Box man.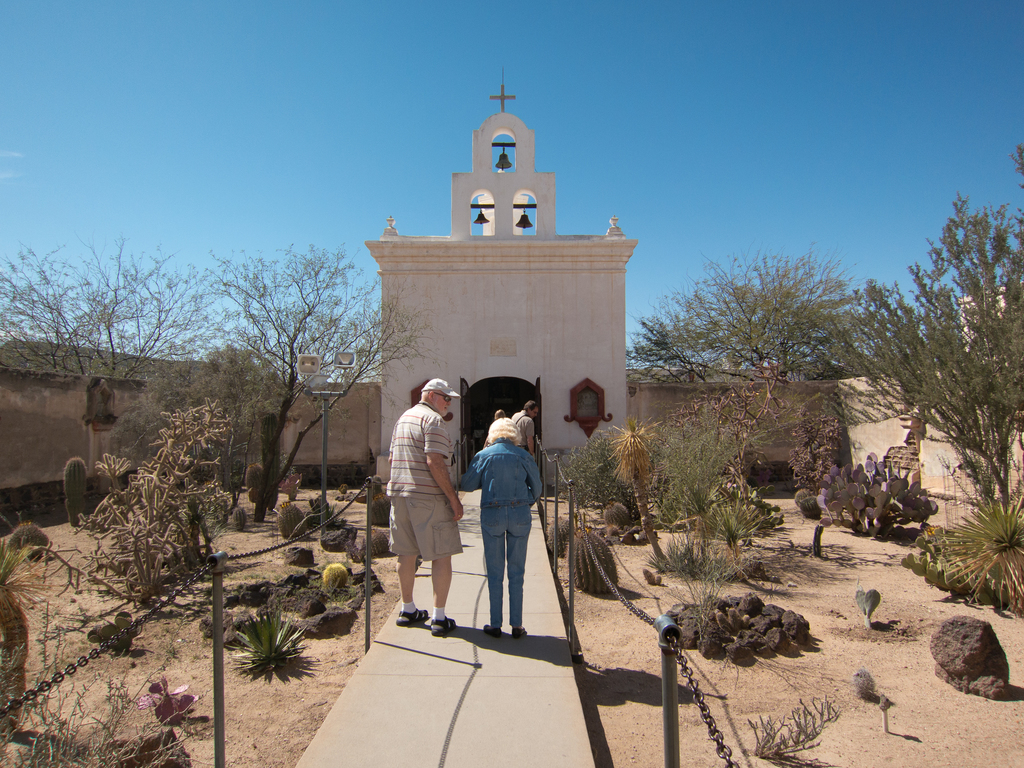
rect(505, 398, 541, 468).
